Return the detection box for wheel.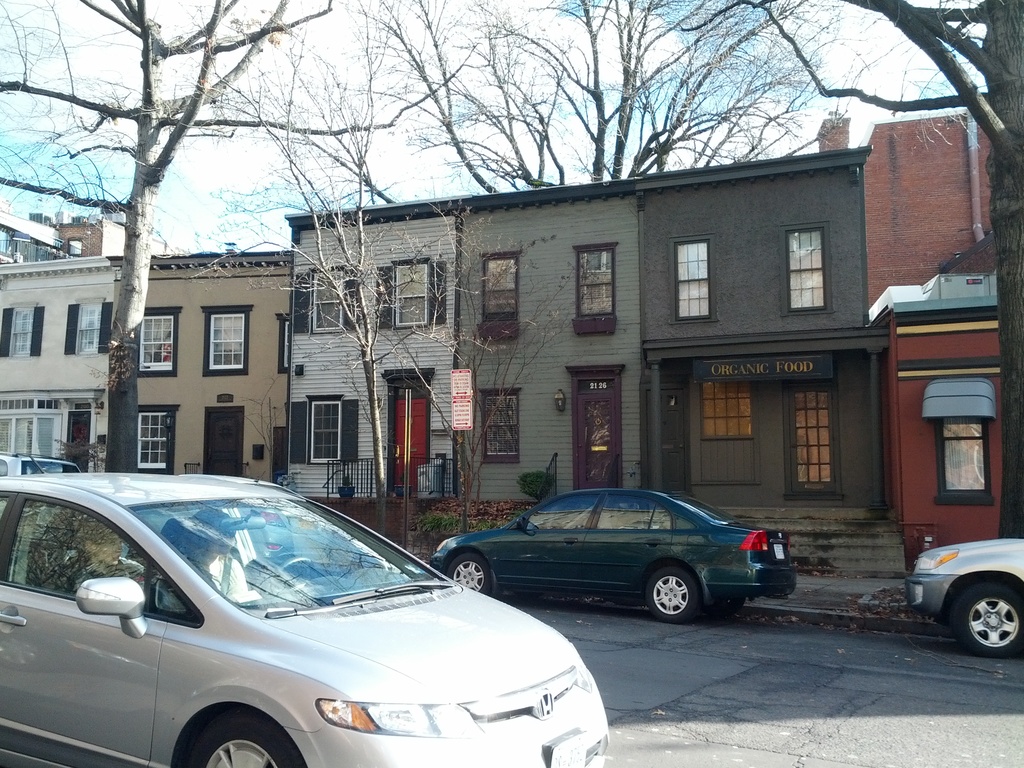
[x1=644, y1=562, x2=700, y2=620].
